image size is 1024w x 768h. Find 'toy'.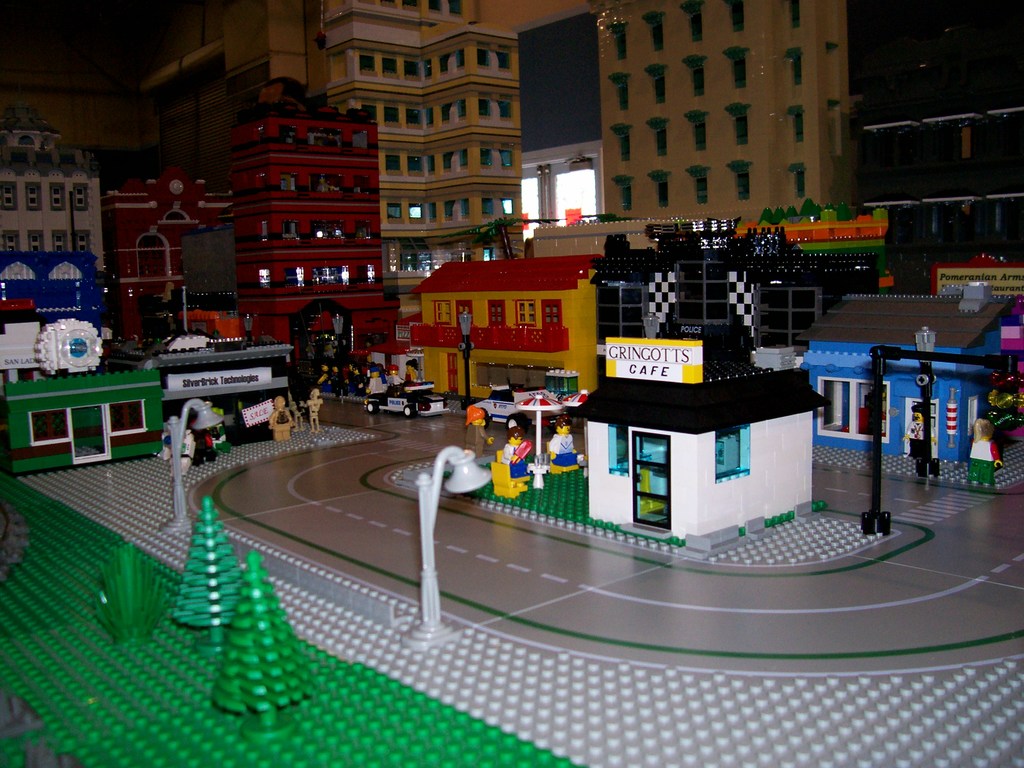
bbox=(501, 414, 535, 486).
